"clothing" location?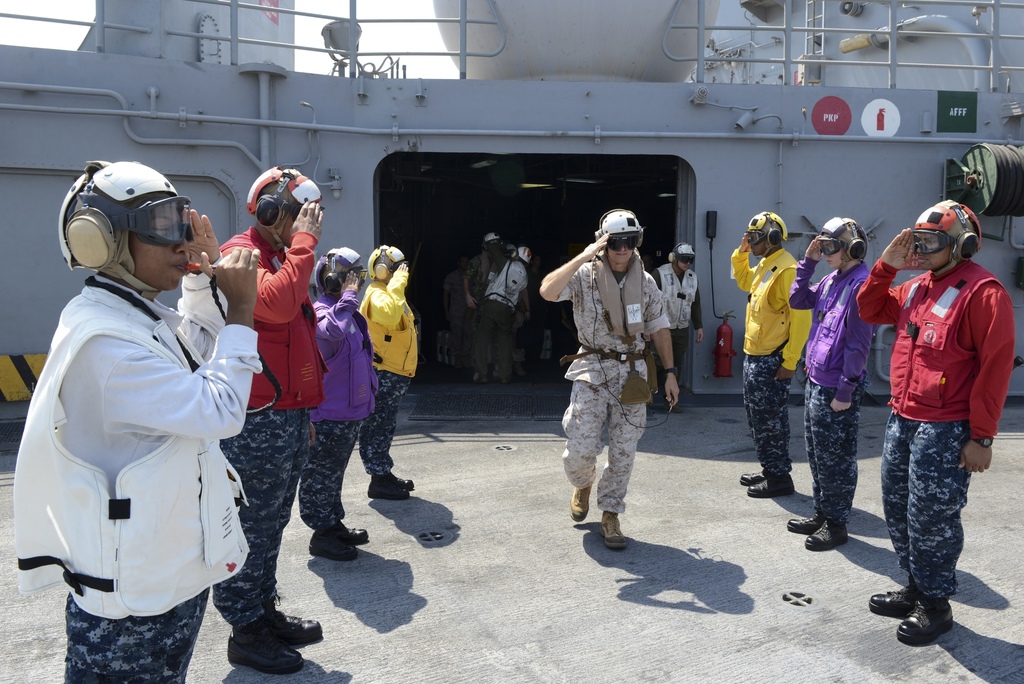
left=16, top=272, right=259, bottom=683
